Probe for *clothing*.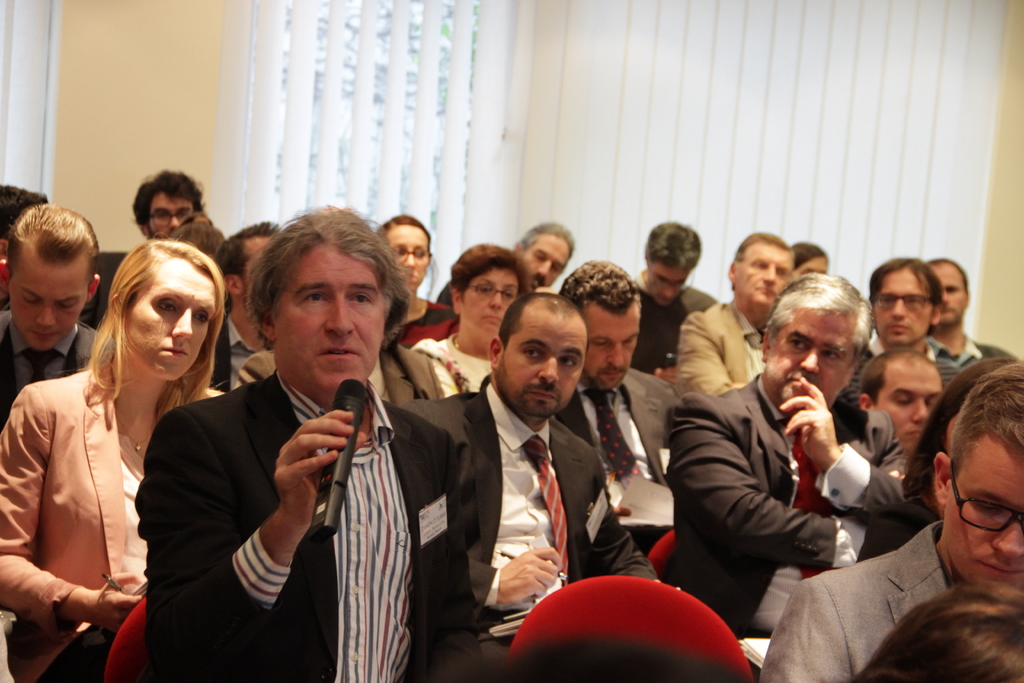
Probe result: [x1=0, y1=367, x2=229, y2=682].
